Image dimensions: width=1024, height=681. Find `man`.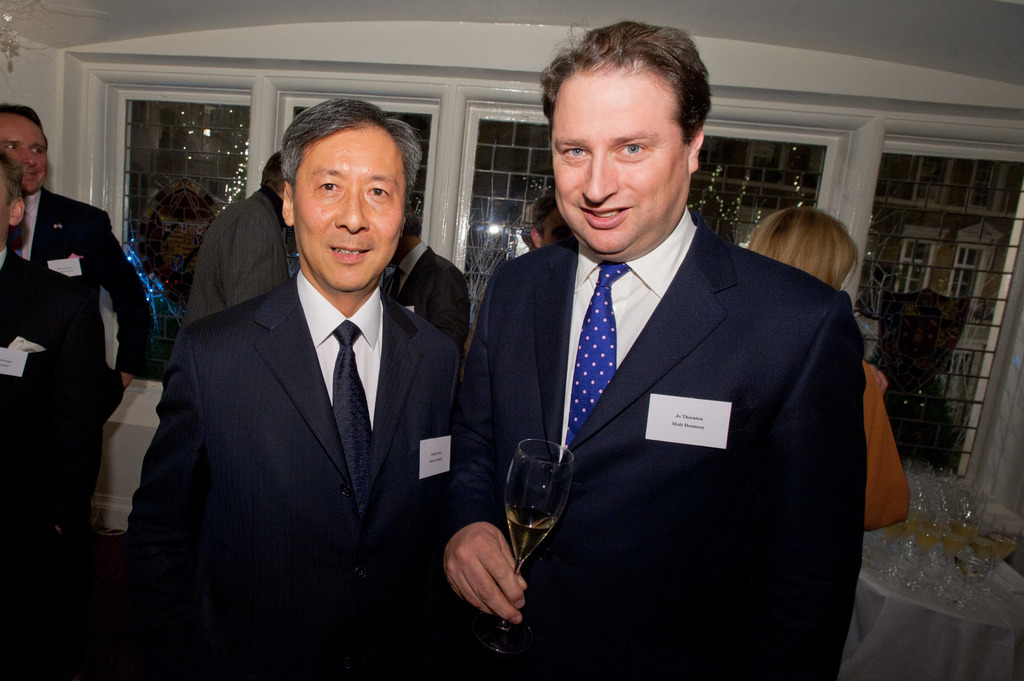
x1=0 y1=106 x2=154 y2=419.
